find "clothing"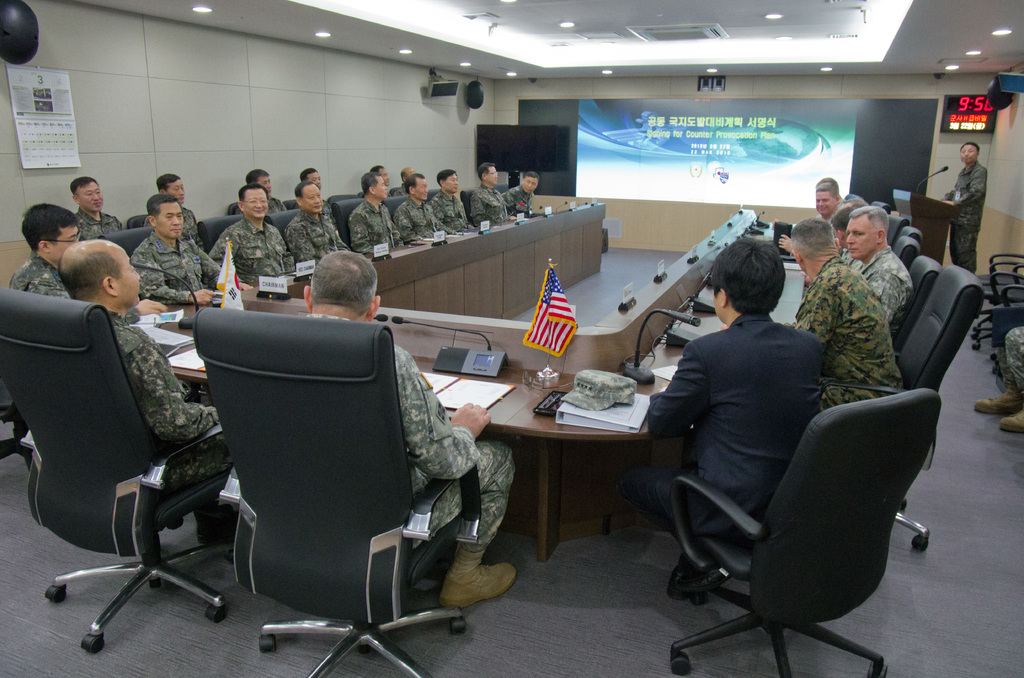
box(238, 197, 282, 218)
